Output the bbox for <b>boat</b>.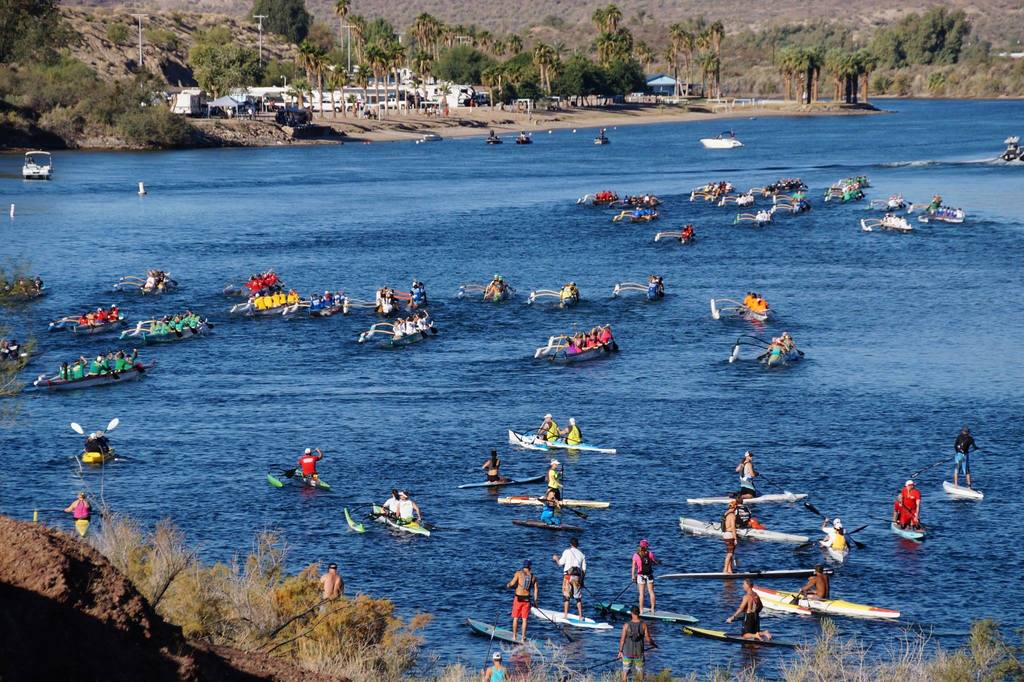
bbox(534, 330, 623, 362).
